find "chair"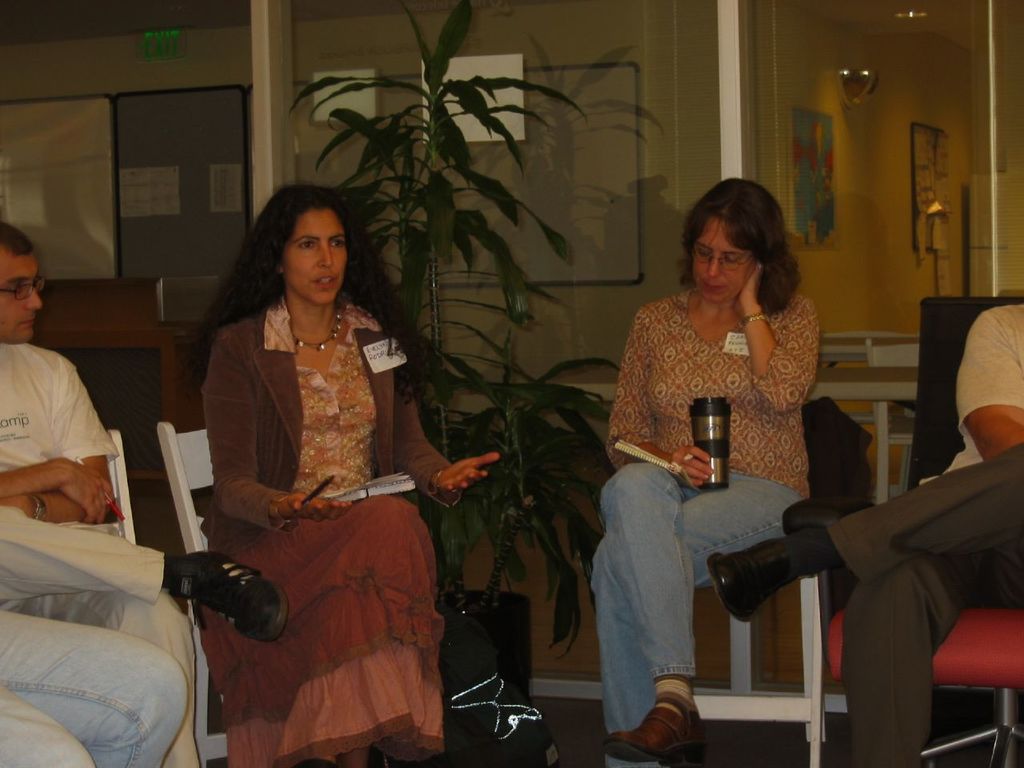
698,389,825,767
